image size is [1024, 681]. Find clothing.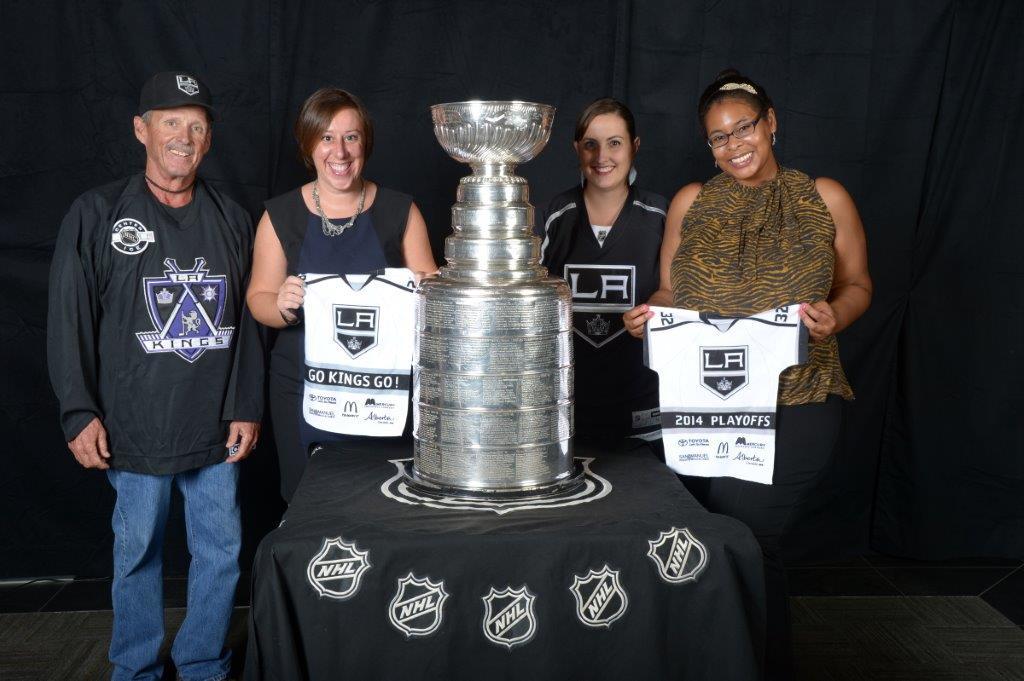
<region>257, 172, 420, 508</region>.
